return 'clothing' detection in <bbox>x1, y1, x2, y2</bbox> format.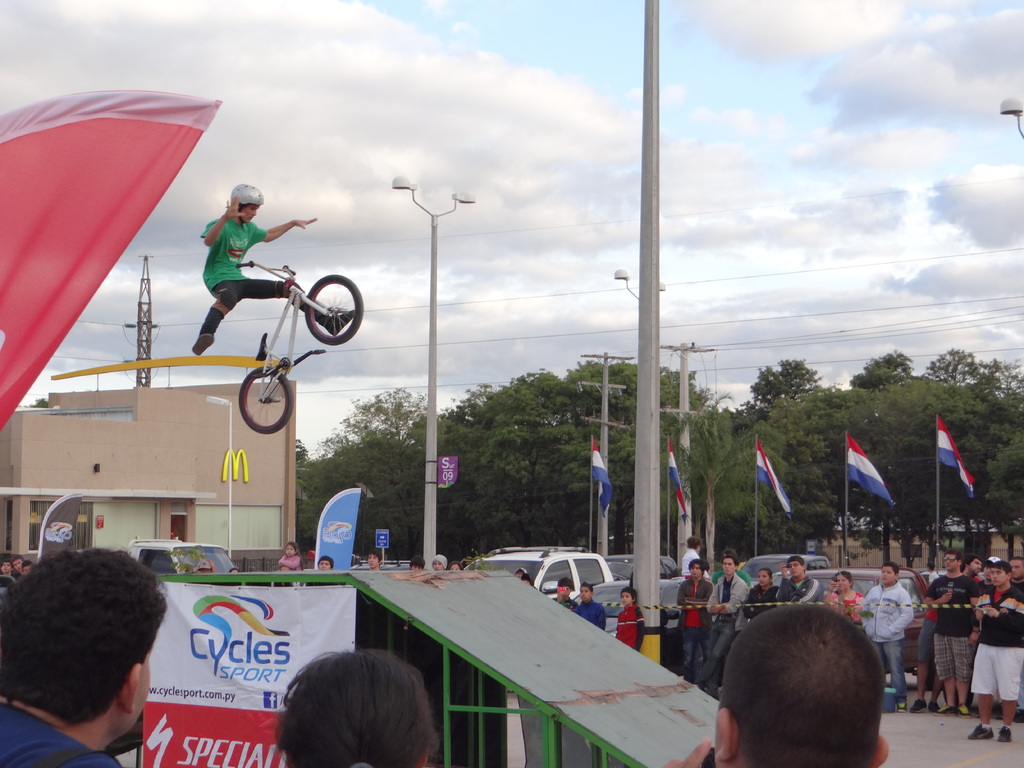
<bbox>707, 572, 744, 688</bbox>.
